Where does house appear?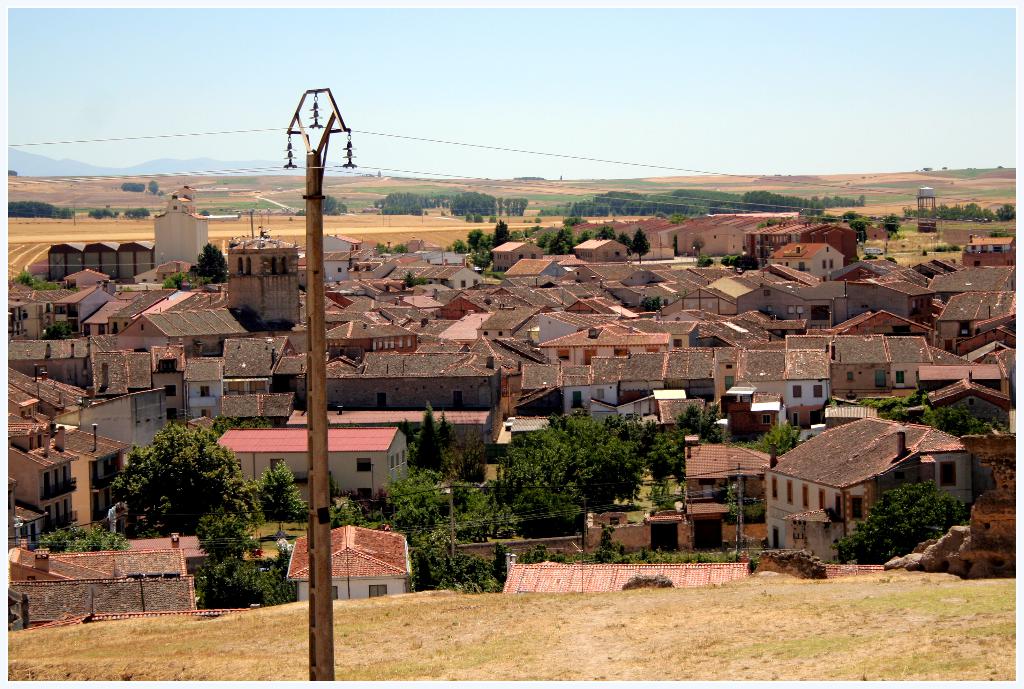
Appears at box(698, 305, 816, 353).
